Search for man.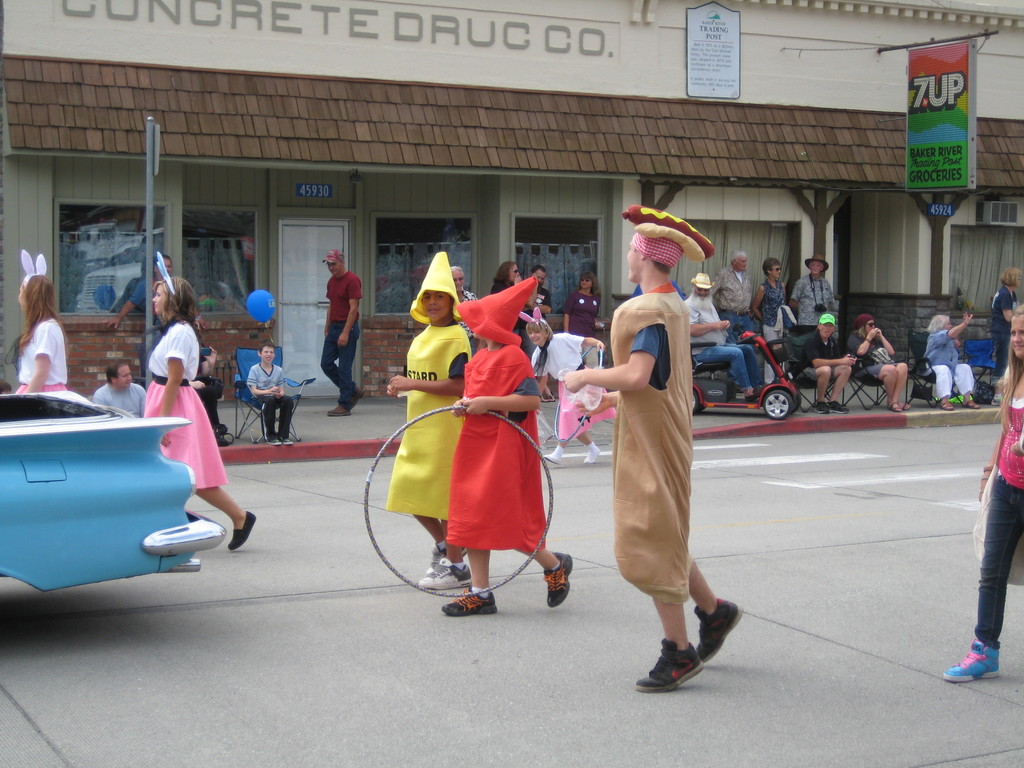
Found at 560:205:746:692.
